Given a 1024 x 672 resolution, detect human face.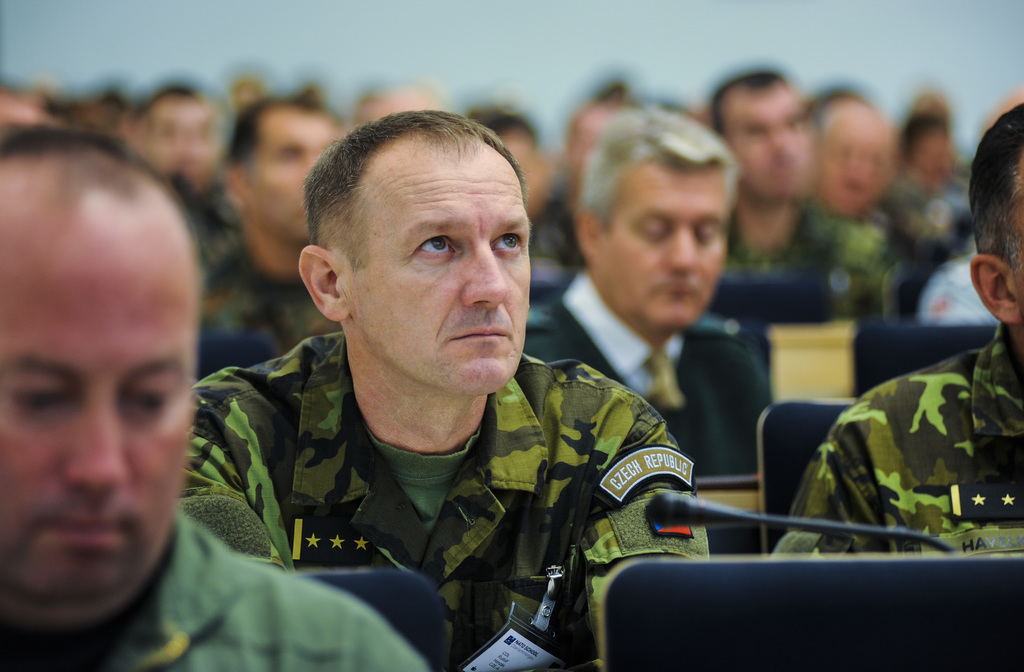
591 163 726 326.
